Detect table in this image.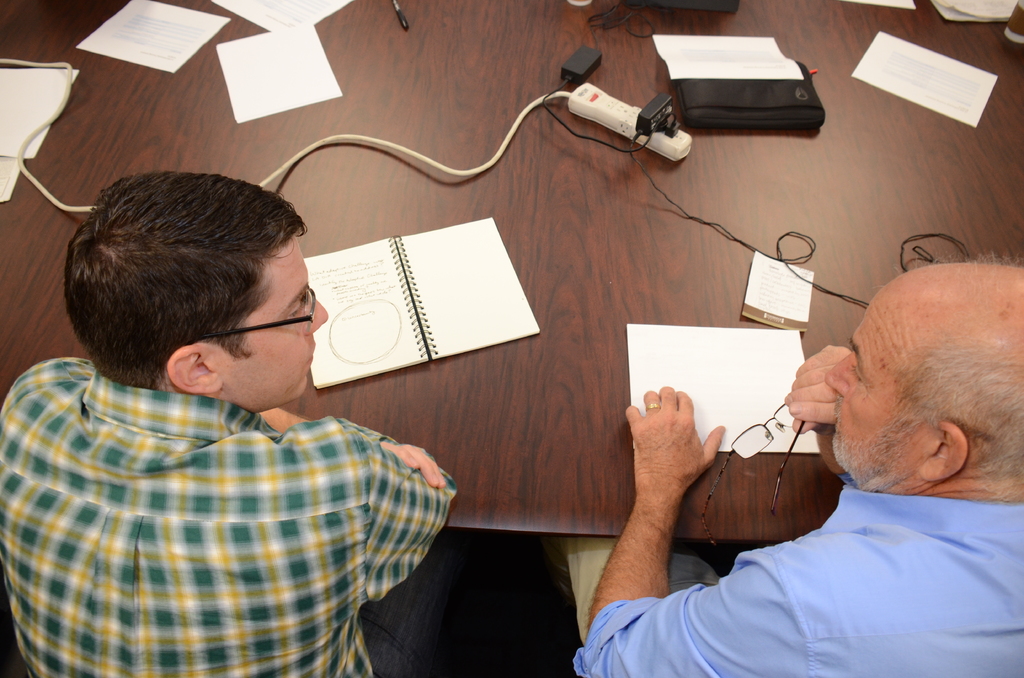
Detection: crop(0, 0, 1023, 544).
